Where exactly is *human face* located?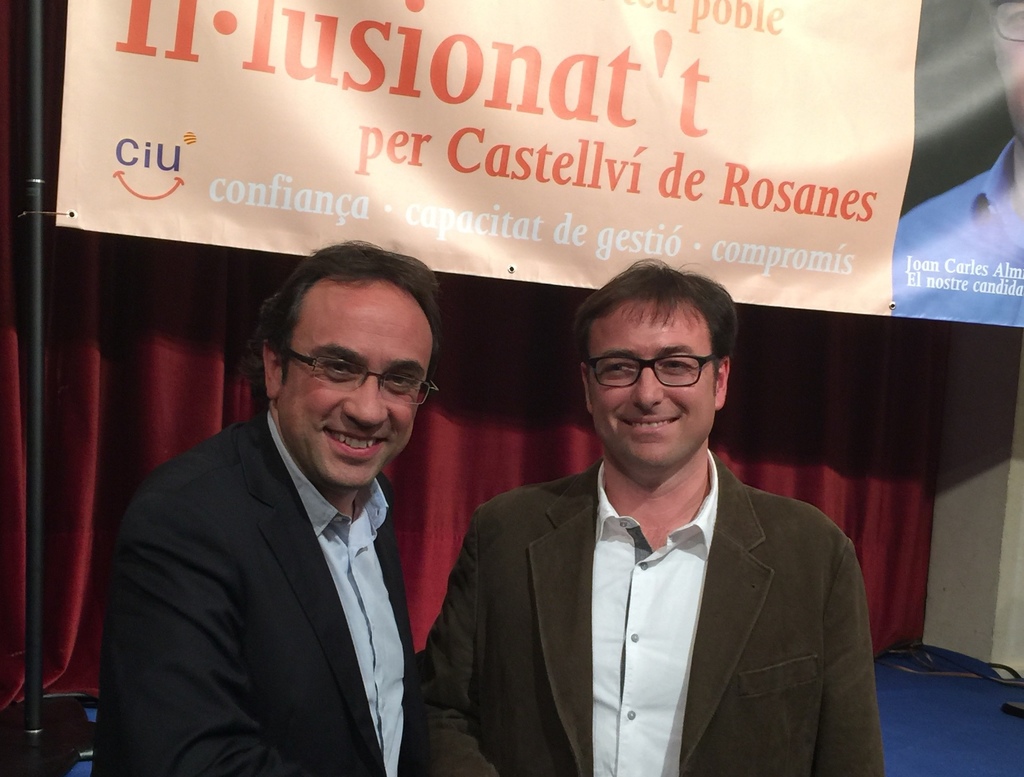
Its bounding box is {"left": 588, "top": 301, "right": 717, "bottom": 476}.
